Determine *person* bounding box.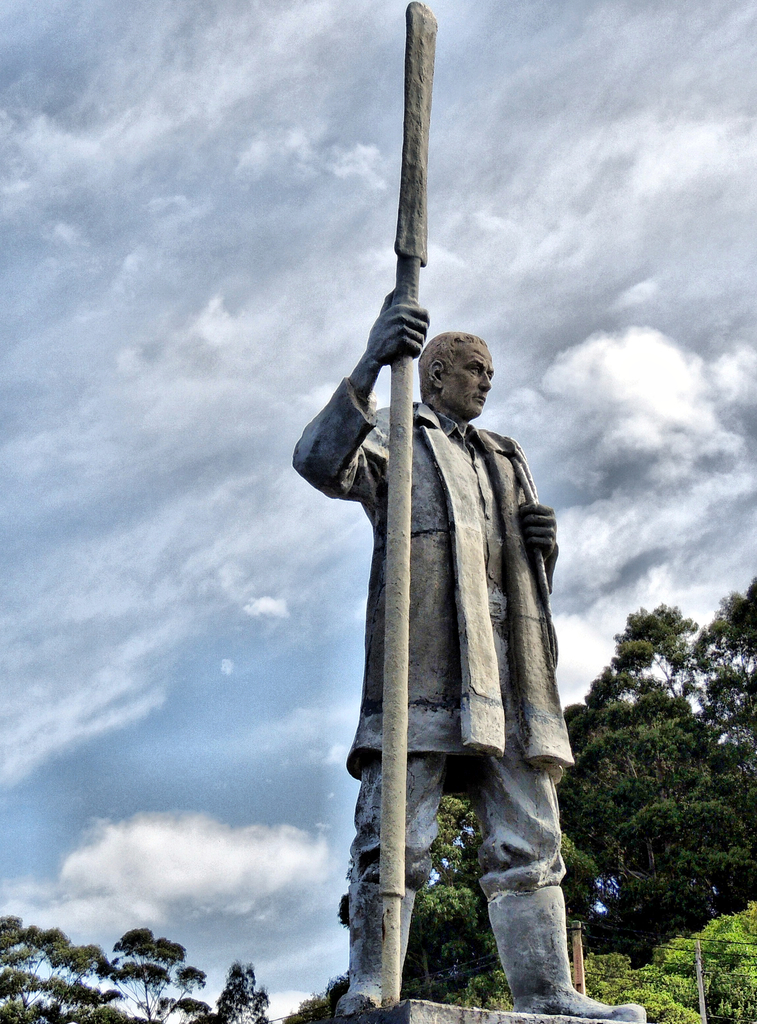
Determined: box(291, 299, 649, 1018).
